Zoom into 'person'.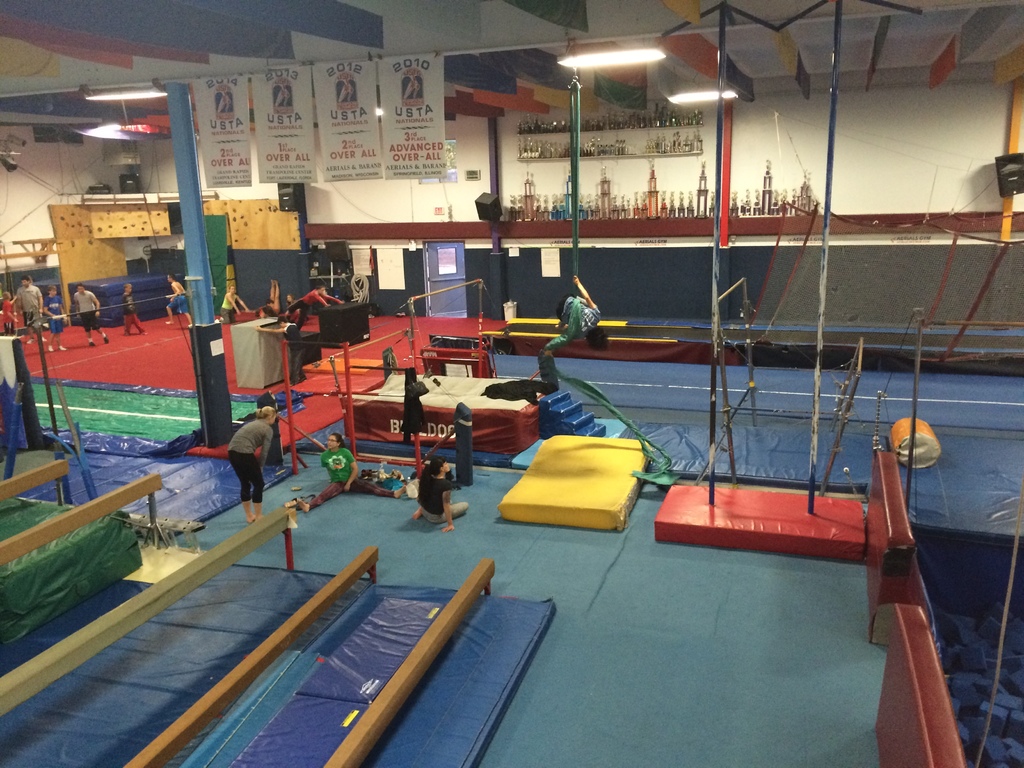
Zoom target: 273 312 303 380.
